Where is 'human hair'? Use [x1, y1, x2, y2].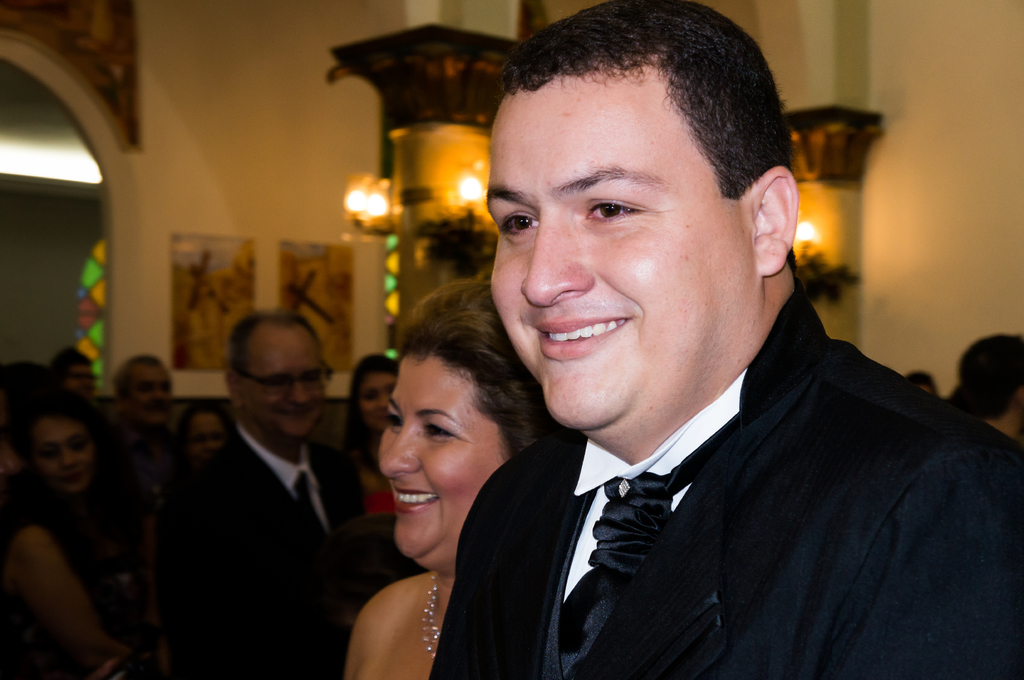
[368, 284, 537, 543].
